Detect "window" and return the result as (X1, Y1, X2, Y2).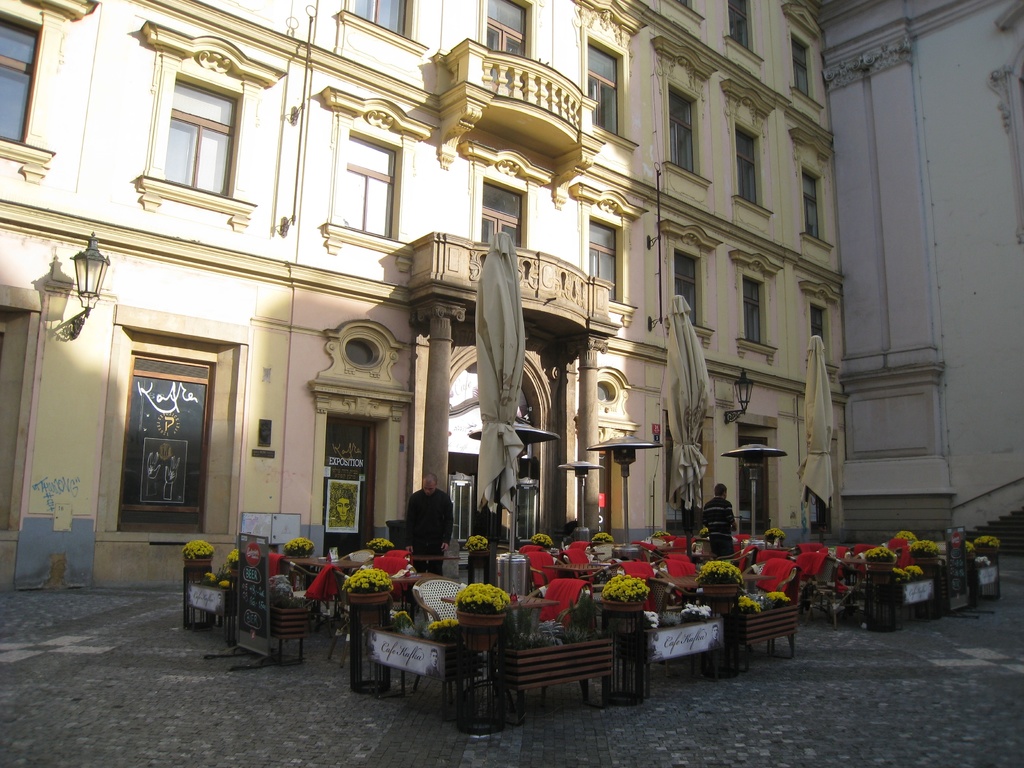
(787, 1, 823, 105).
